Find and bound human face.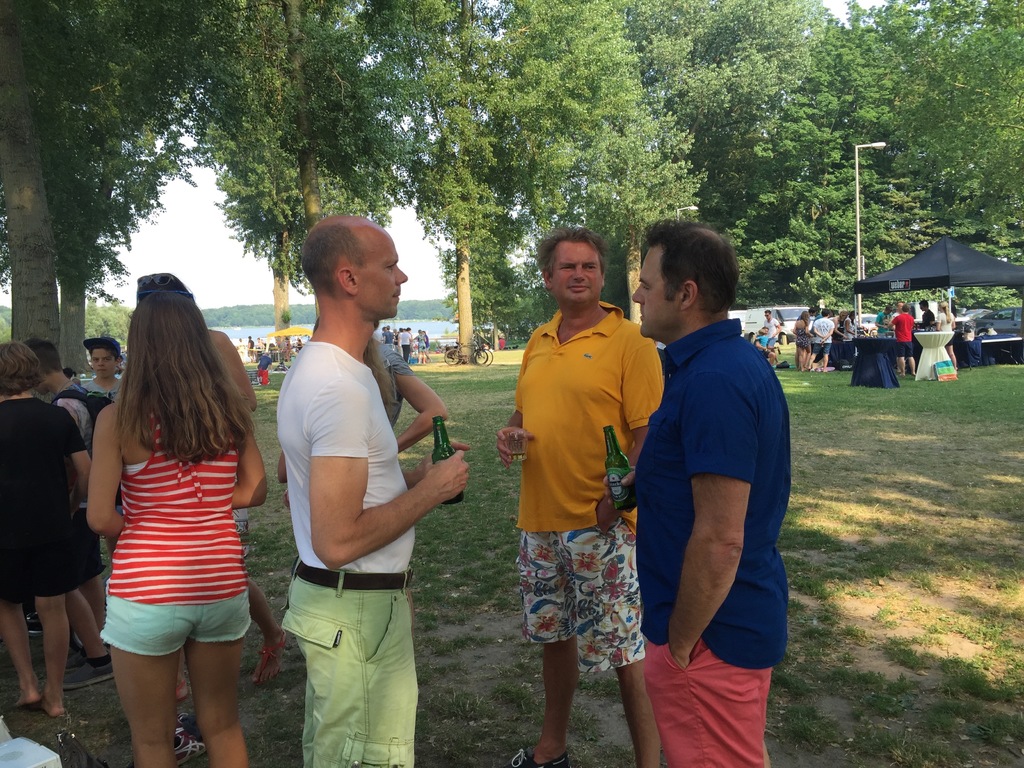
Bound: rect(352, 236, 409, 319).
